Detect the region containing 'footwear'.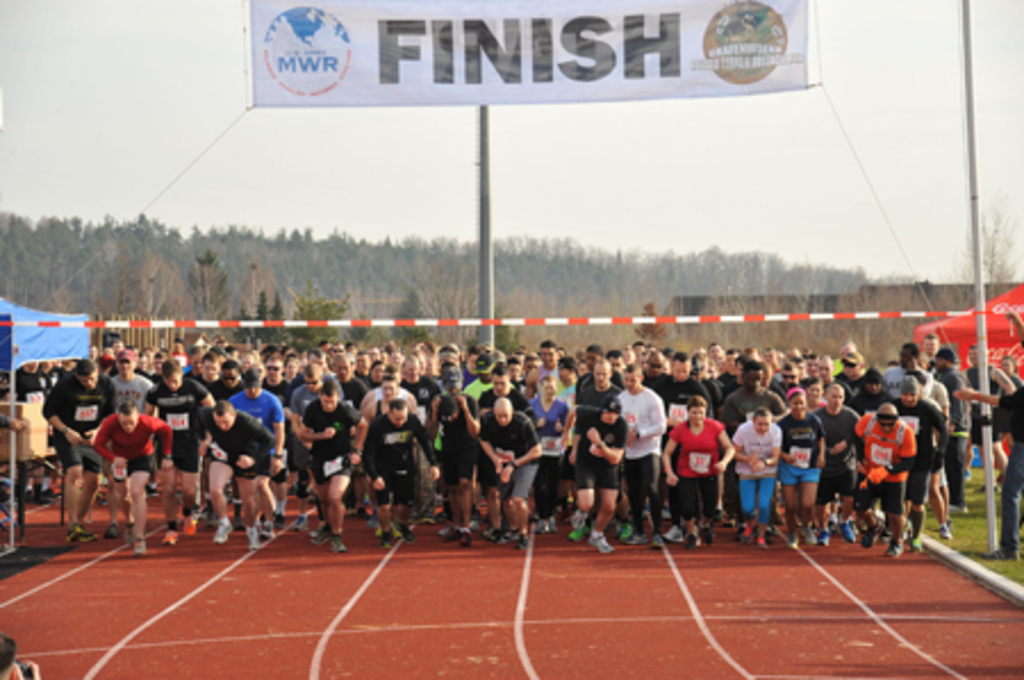
(left=783, top=528, right=801, bottom=546).
